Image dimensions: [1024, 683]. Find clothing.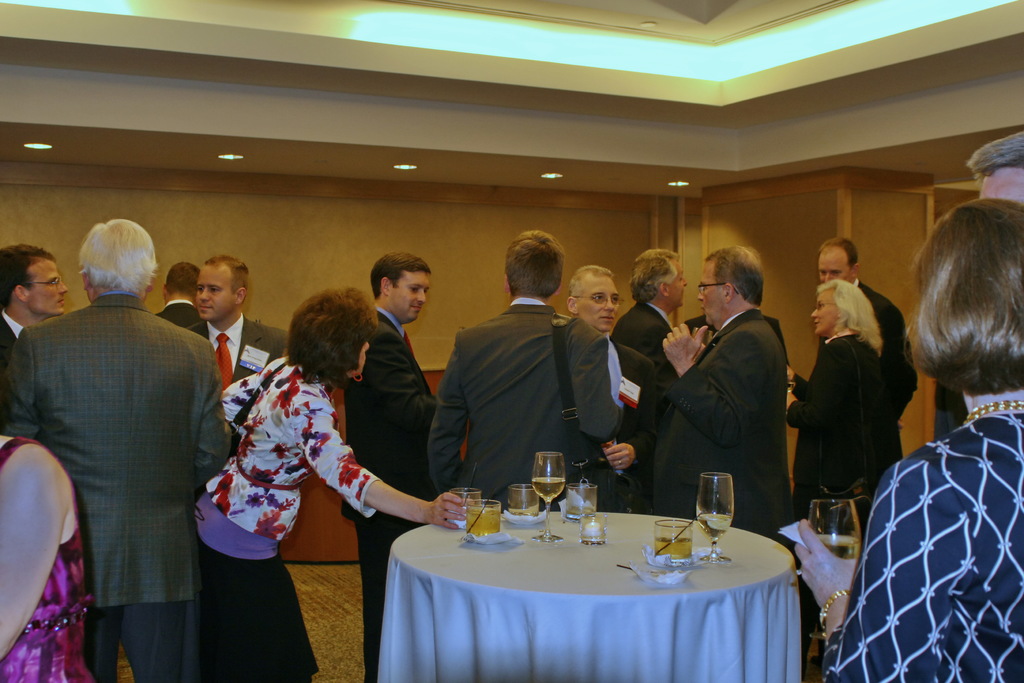
785 331 883 637.
